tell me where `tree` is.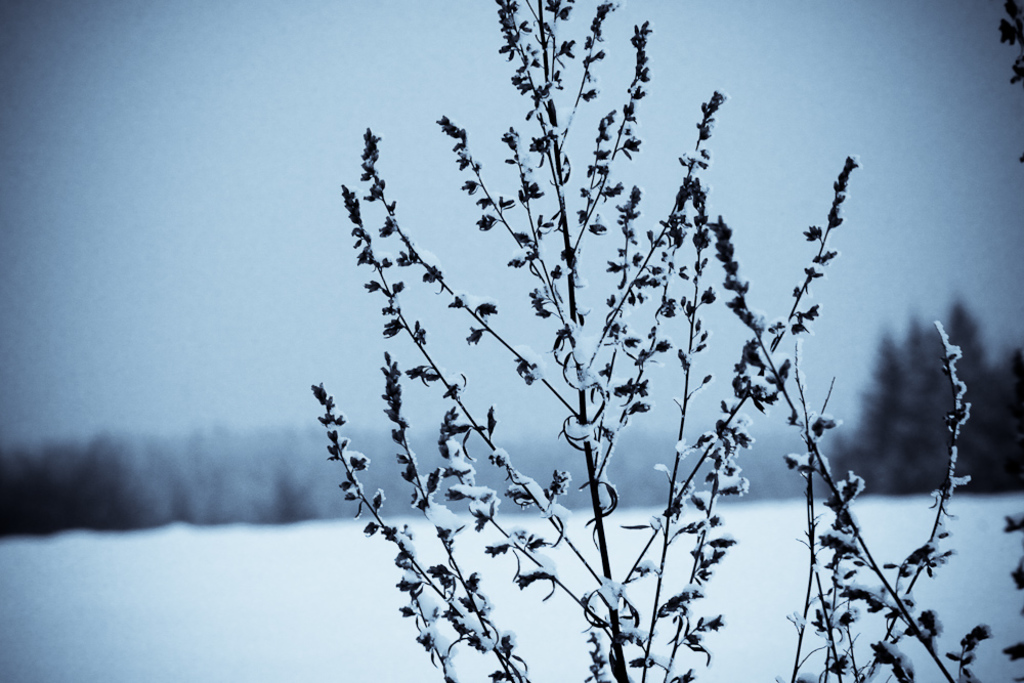
`tree` is at box(818, 303, 1023, 503).
